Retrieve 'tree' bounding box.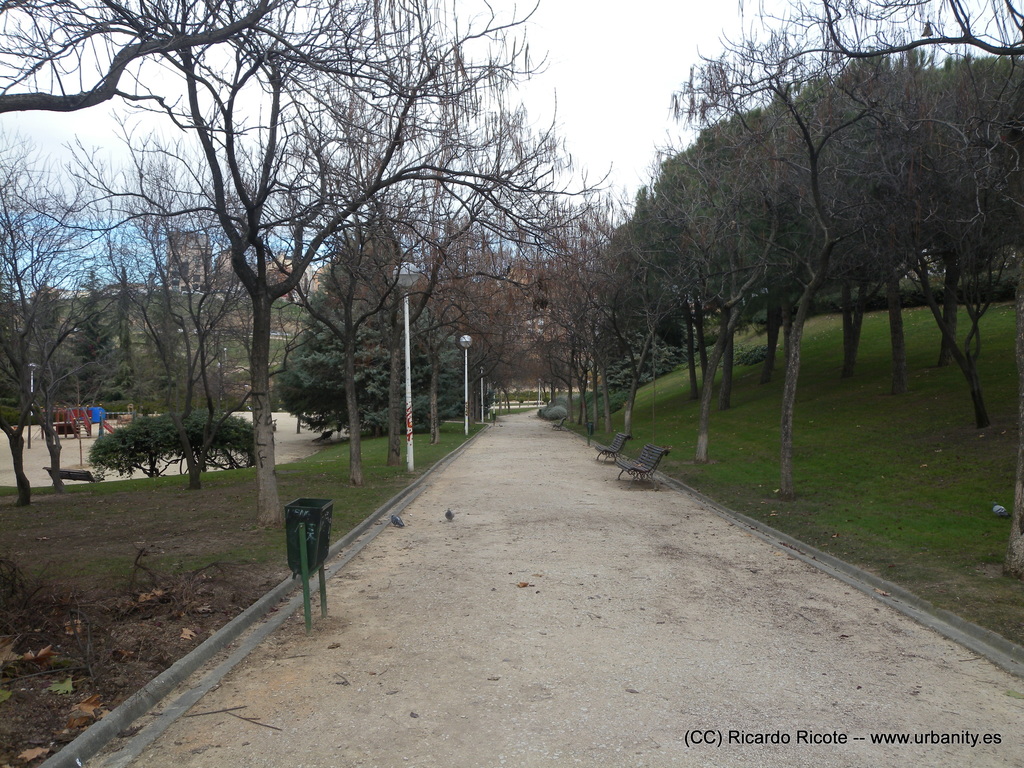
Bounding box: x1=56, y1=118, x2=334, y2=486.
